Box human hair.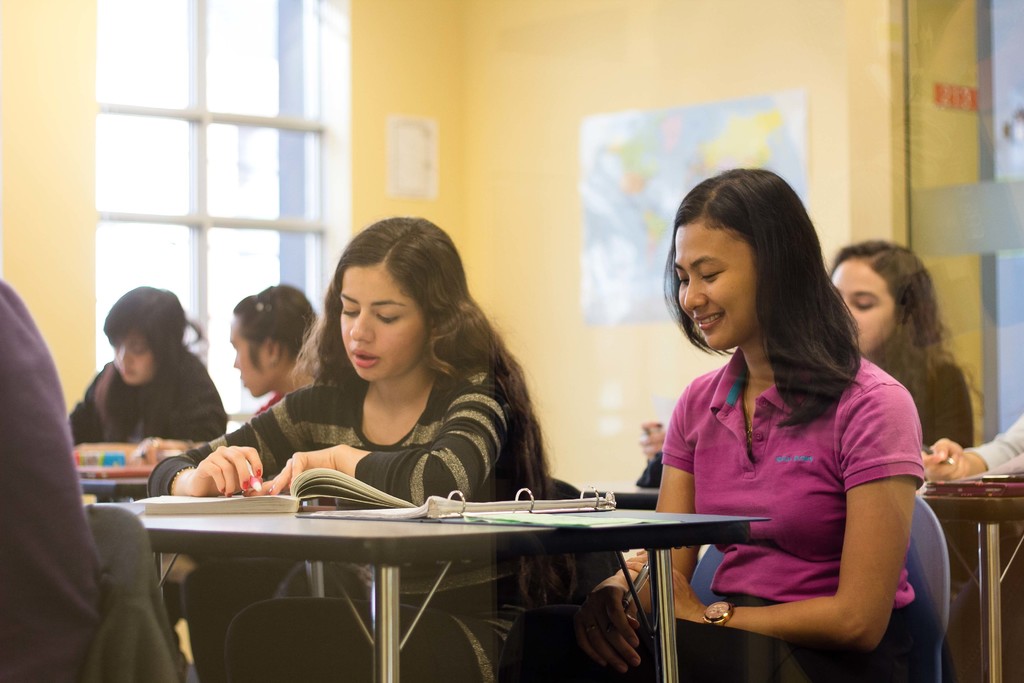
[x1=287, y1=218, x2=557, y2=682].
